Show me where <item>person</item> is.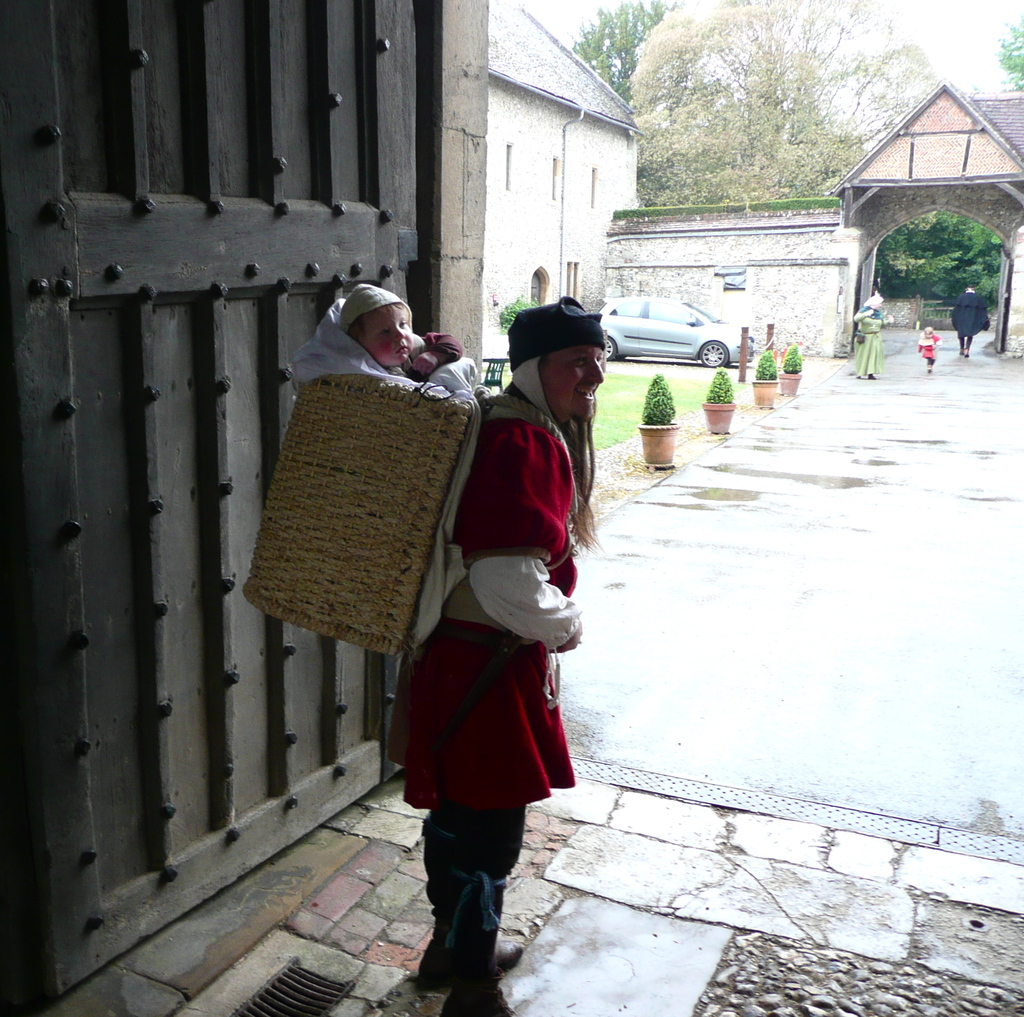
<item>person</item> is at (left=340, top=286, right=467, bottom=383).
